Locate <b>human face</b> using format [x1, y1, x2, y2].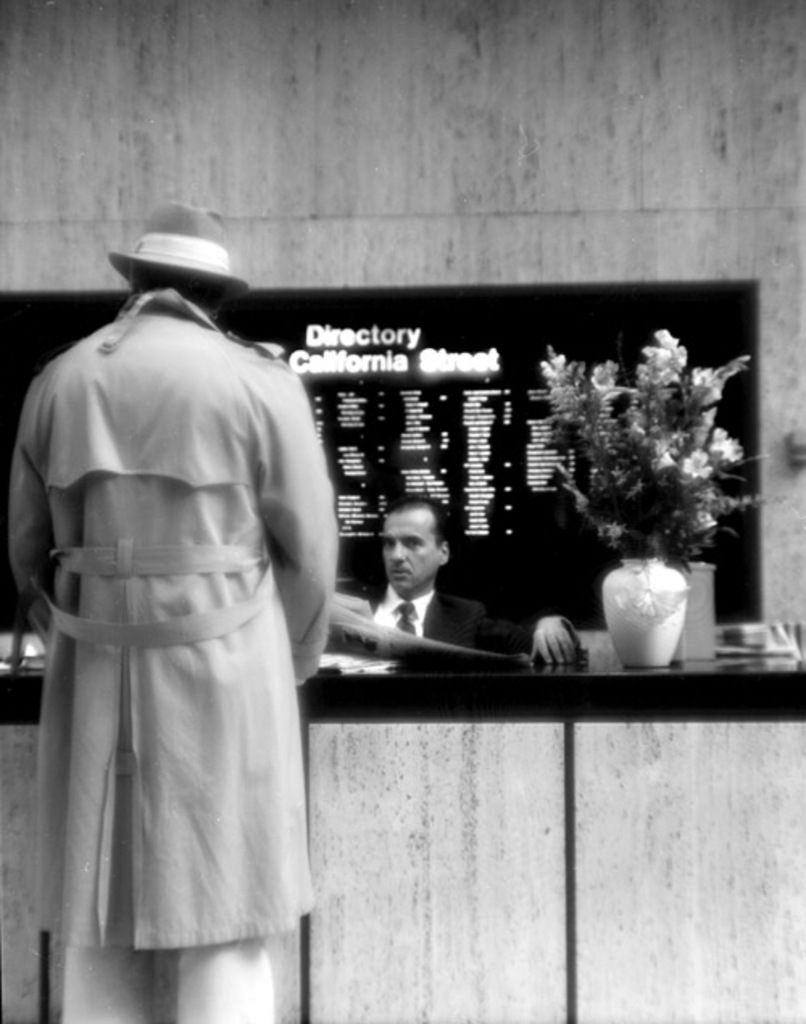
[384, 510, 437, 595].
